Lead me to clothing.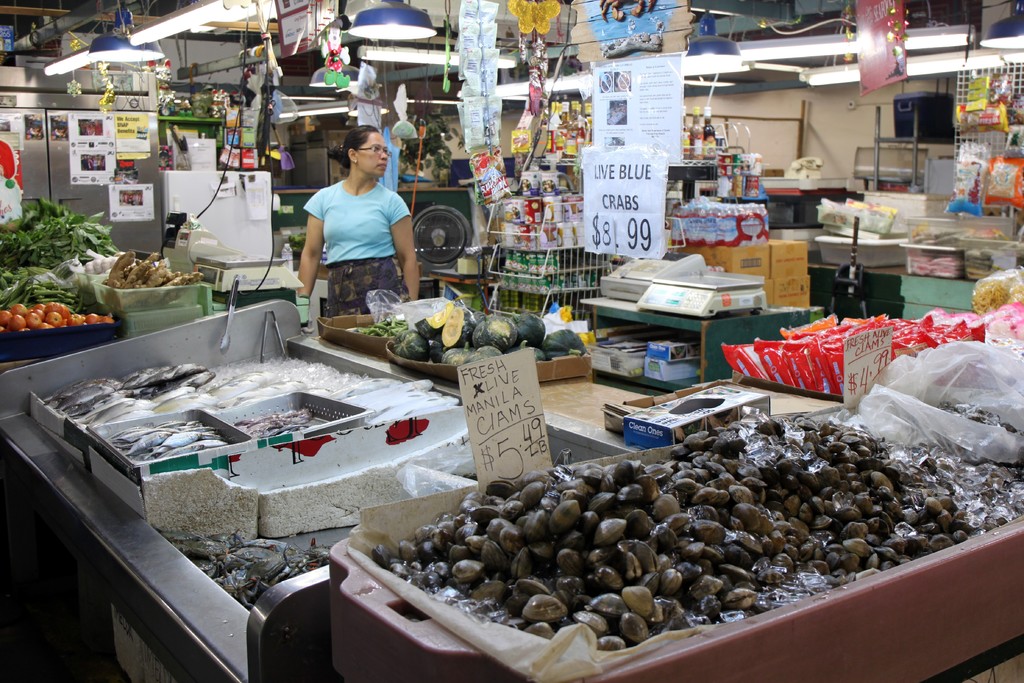
Lead to 300:181:406:322.
